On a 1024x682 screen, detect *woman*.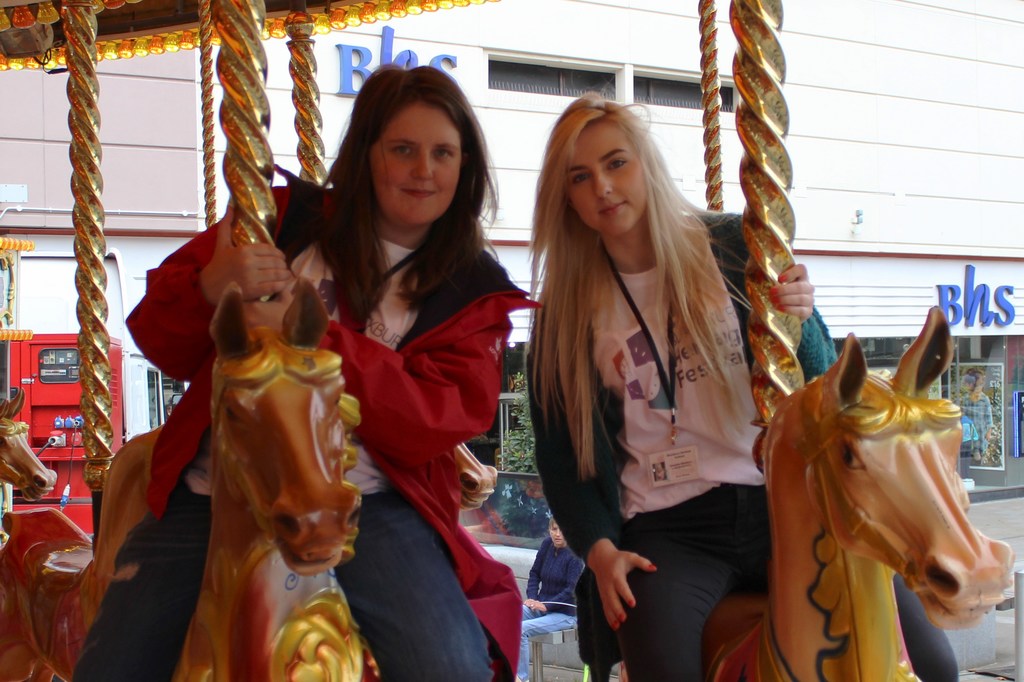
rect(515, 519, 593, 679).
